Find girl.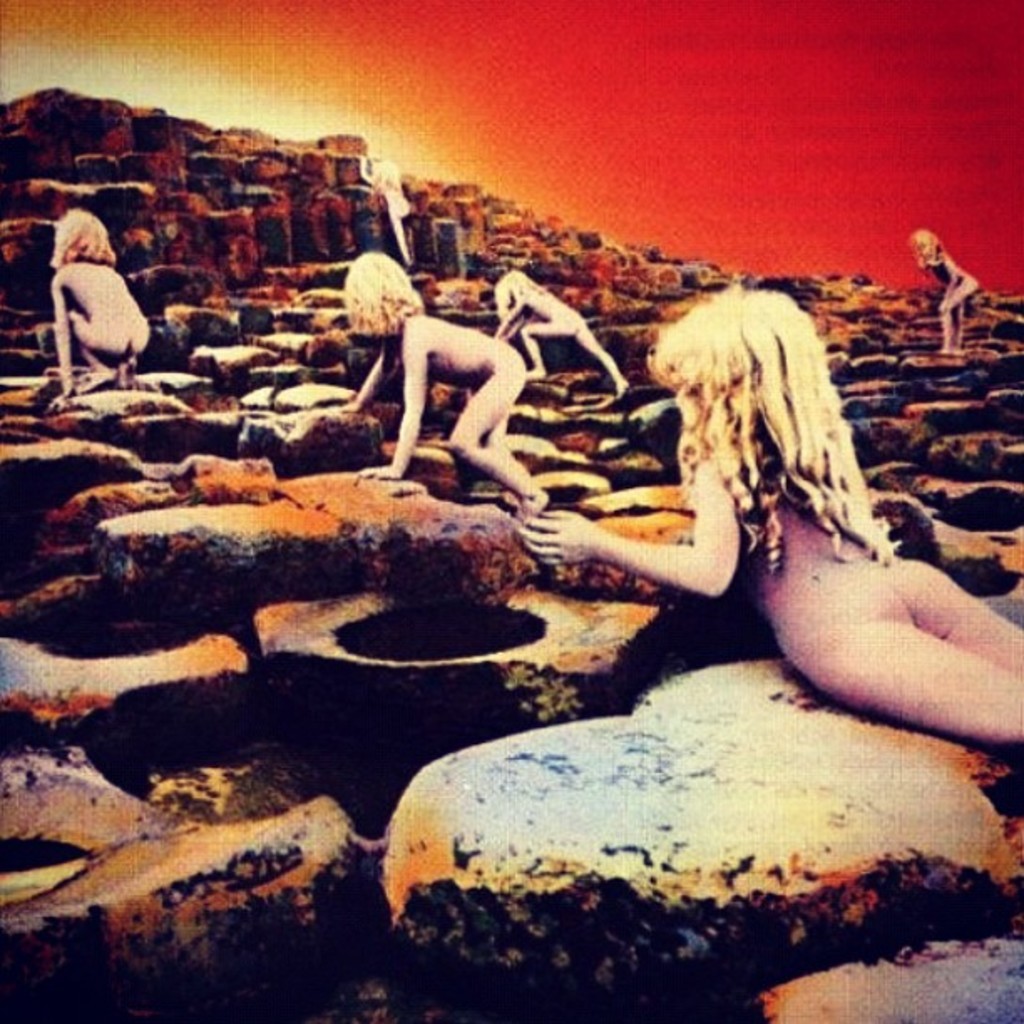
bbox=(902, 226, 975, 356).
